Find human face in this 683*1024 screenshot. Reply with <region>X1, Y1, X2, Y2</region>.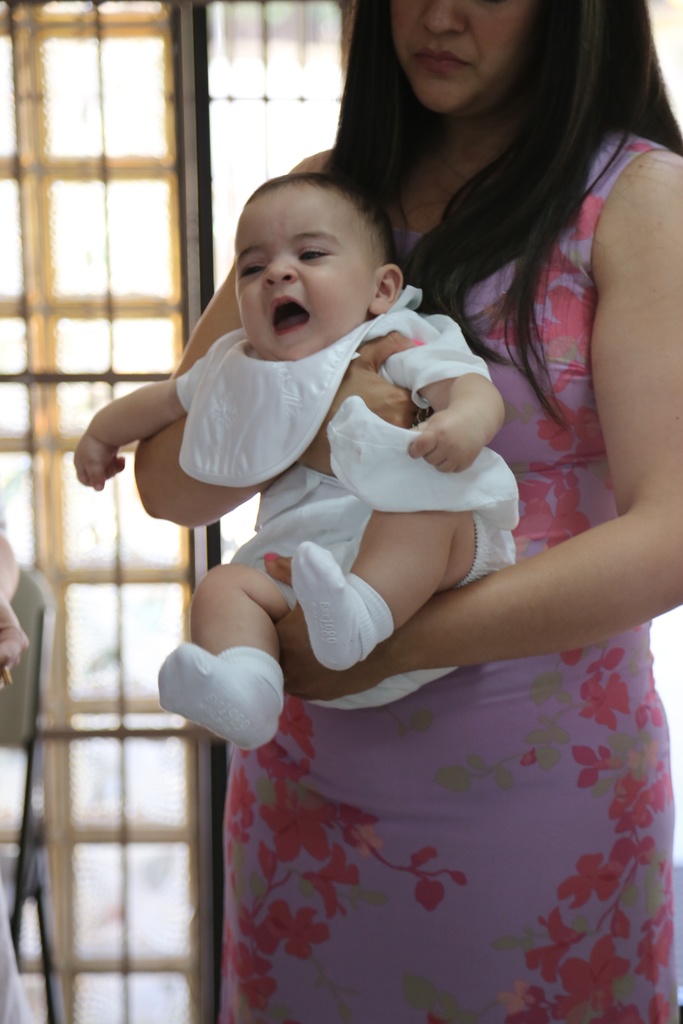
<region>386, 0, 535, 120</region>.
